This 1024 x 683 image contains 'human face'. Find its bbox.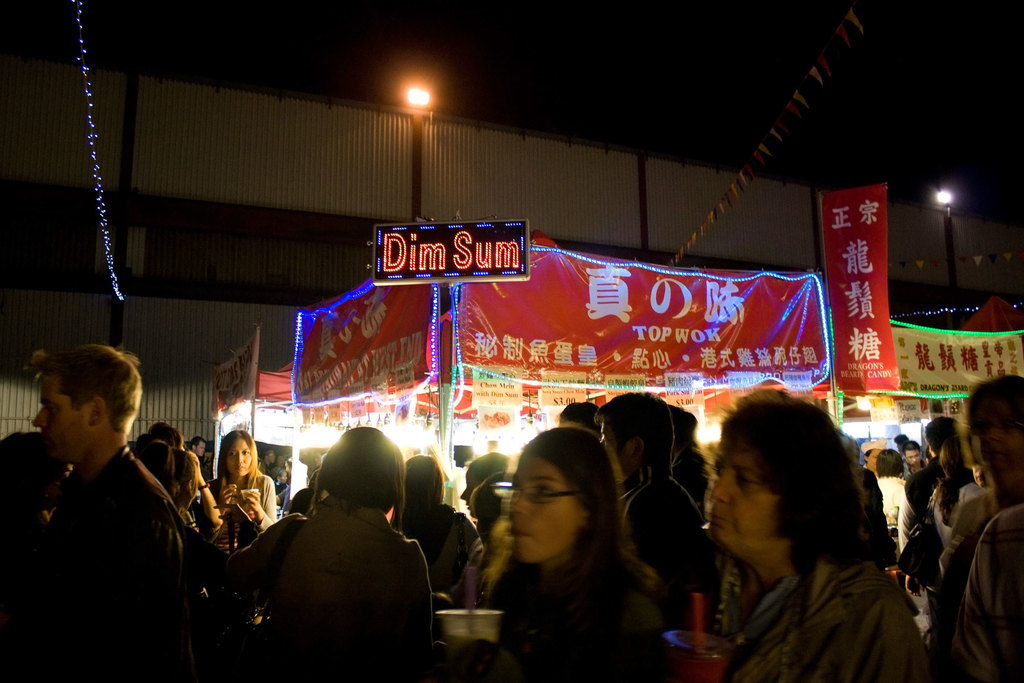
[left=195, top=443, right=203, bottom=457].
